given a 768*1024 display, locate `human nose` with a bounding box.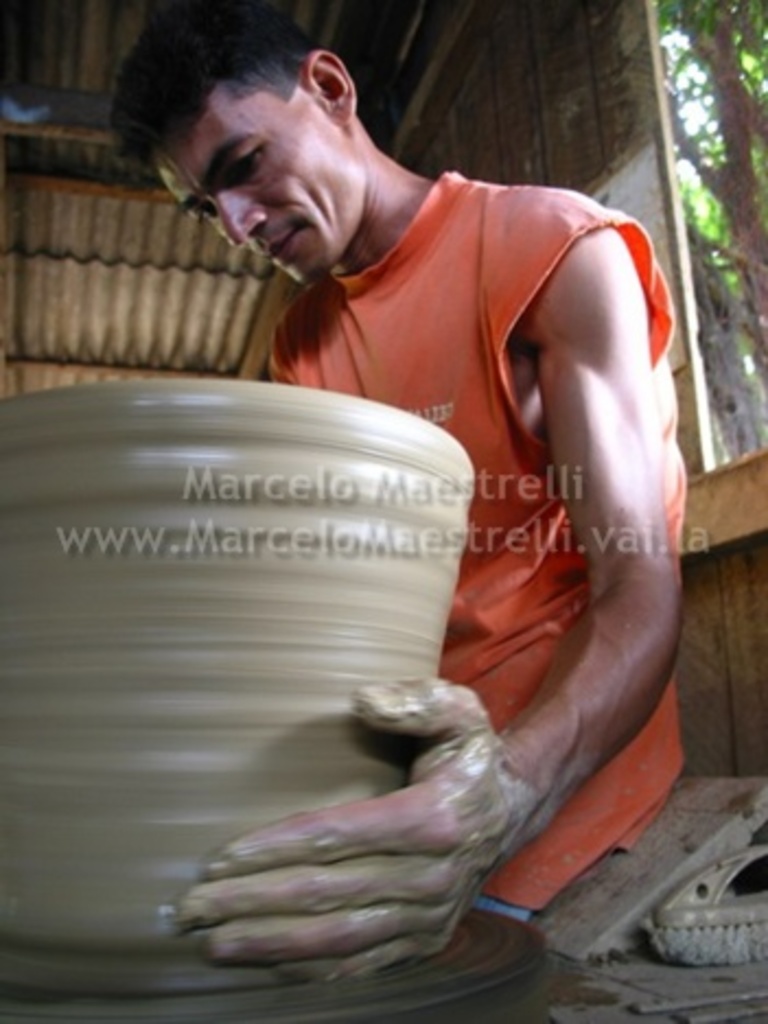
Located: detection(212, 188, 265, 243).
